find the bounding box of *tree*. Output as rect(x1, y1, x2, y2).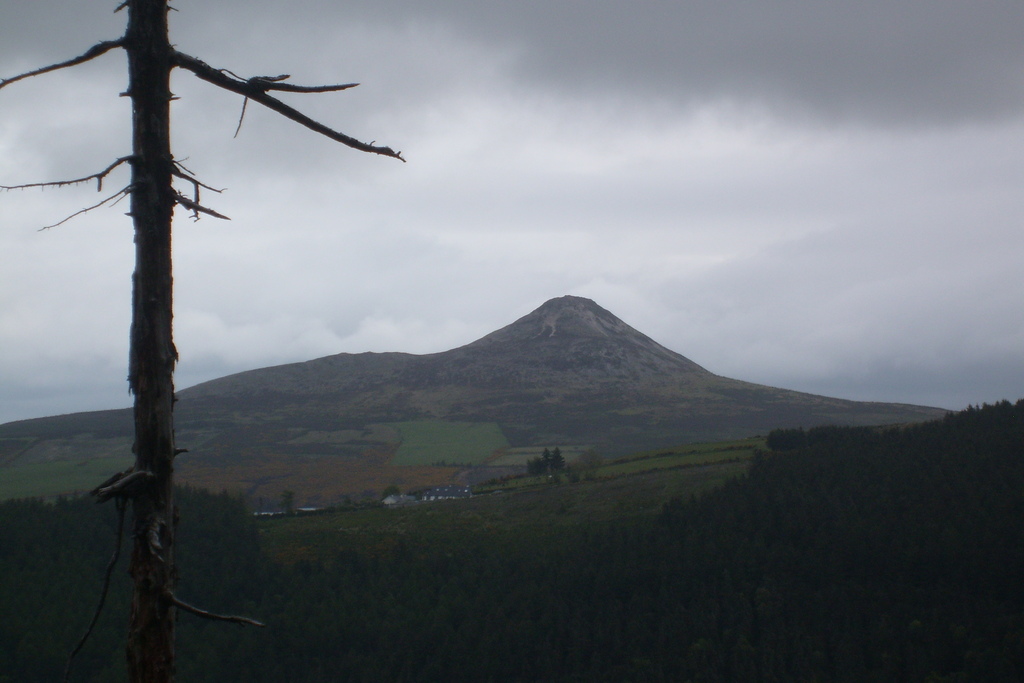
rect(41, 18, 386, 564).
